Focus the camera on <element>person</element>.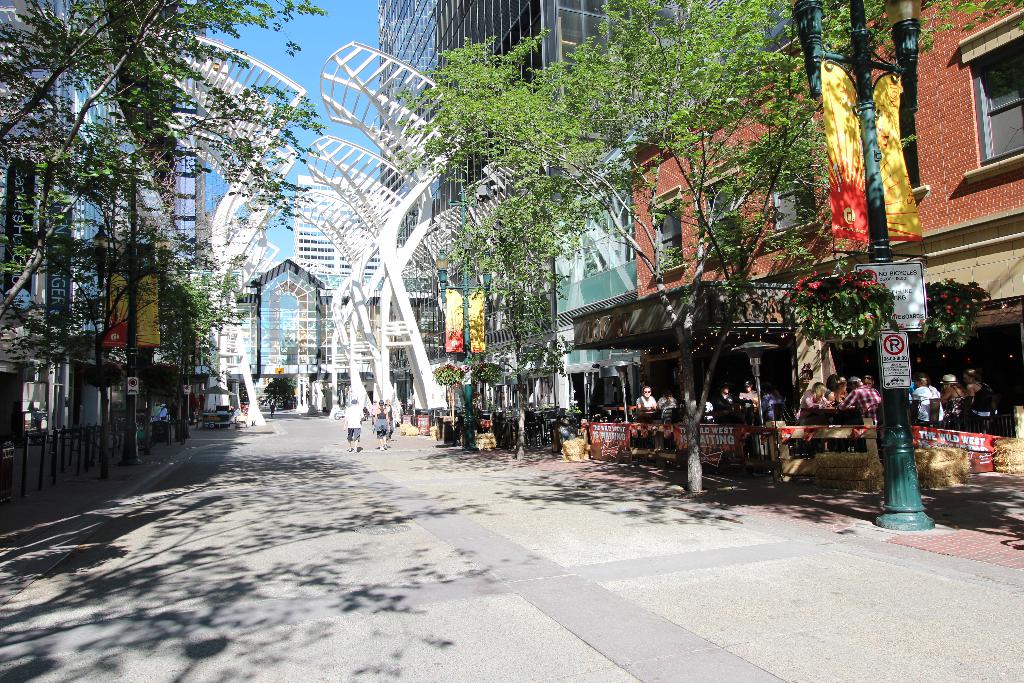
Focus region: x1=735, y1=378, x2=760, y2=425.
